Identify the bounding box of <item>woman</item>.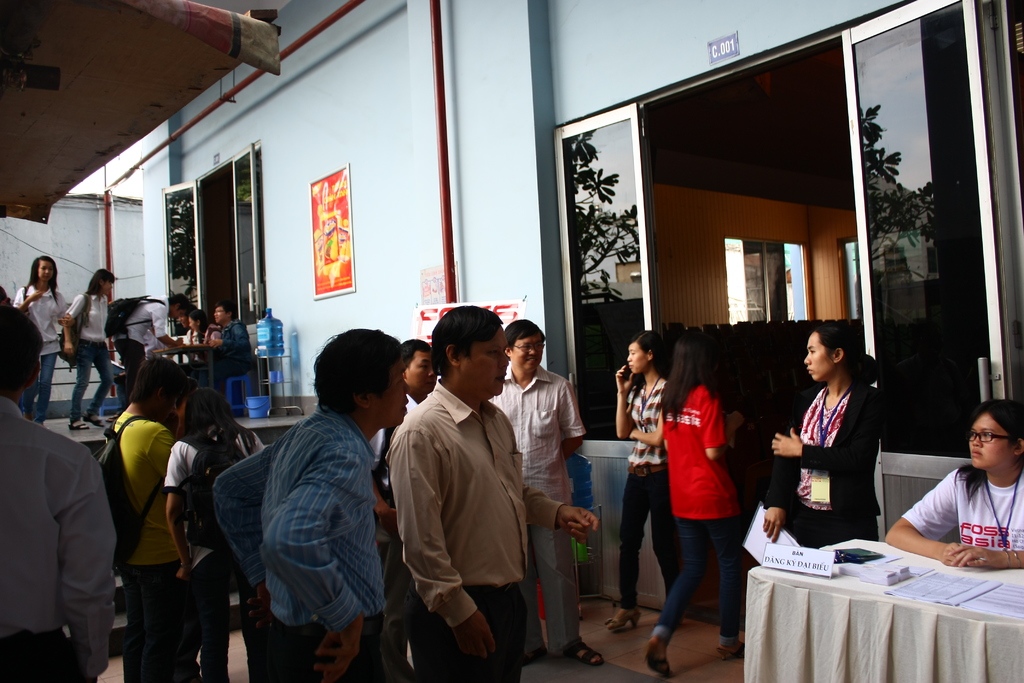
61:267:118:432.
